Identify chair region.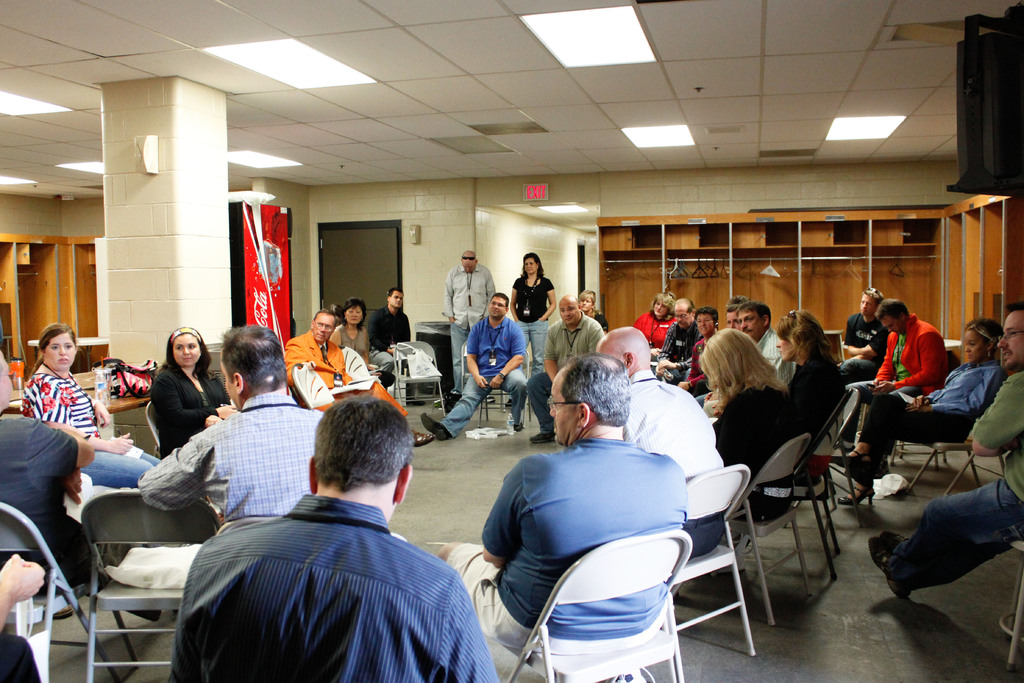
Region: (x1=904, y1=439, x2=1008, y2=494).
